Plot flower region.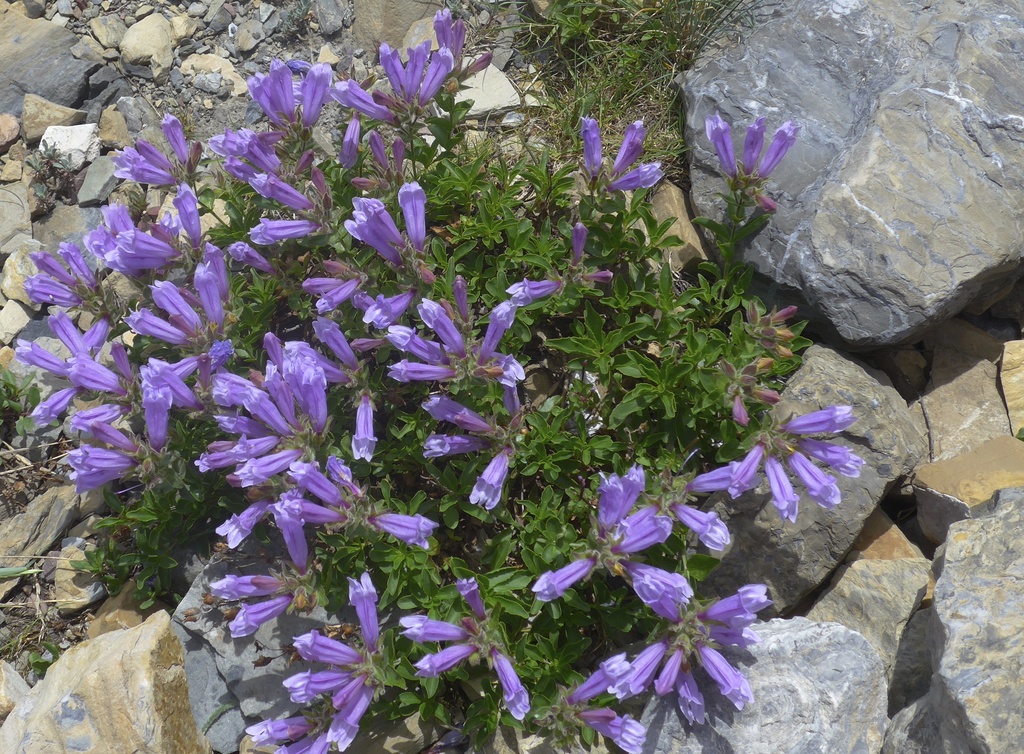
Plotted at crop(780, 406, 856, 438).
